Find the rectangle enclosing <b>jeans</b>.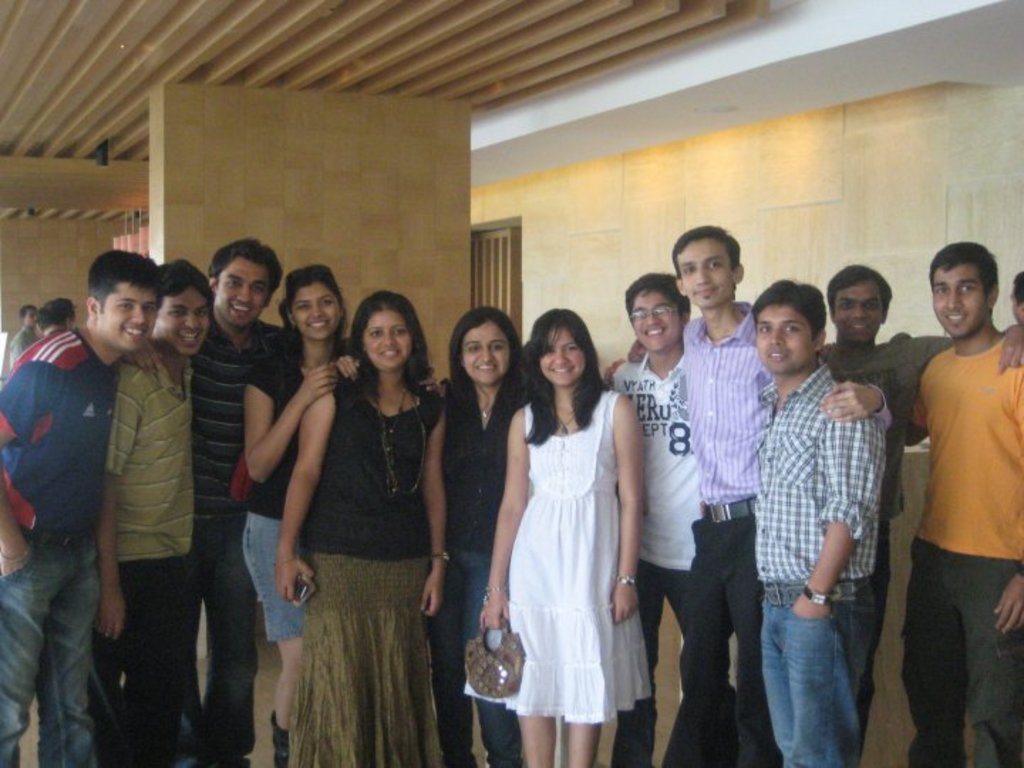
(x1=427, y1=542, x2=525, y2=767).
